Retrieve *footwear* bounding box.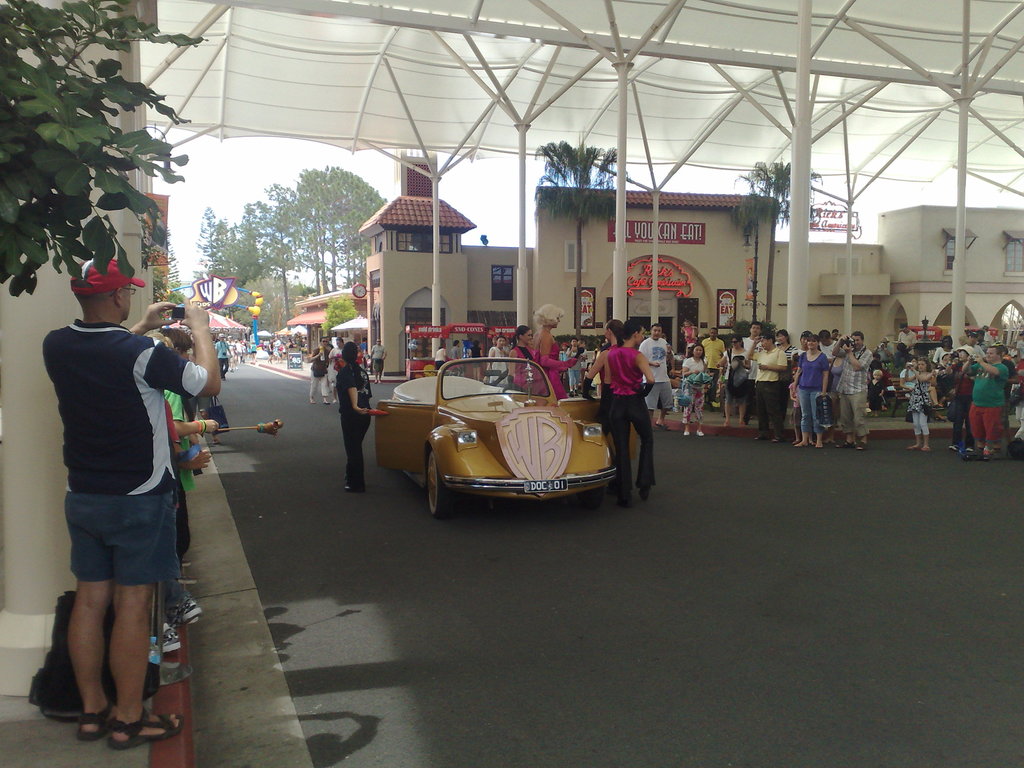
Bounding box: bbox=[906, 443, 918, 450].
